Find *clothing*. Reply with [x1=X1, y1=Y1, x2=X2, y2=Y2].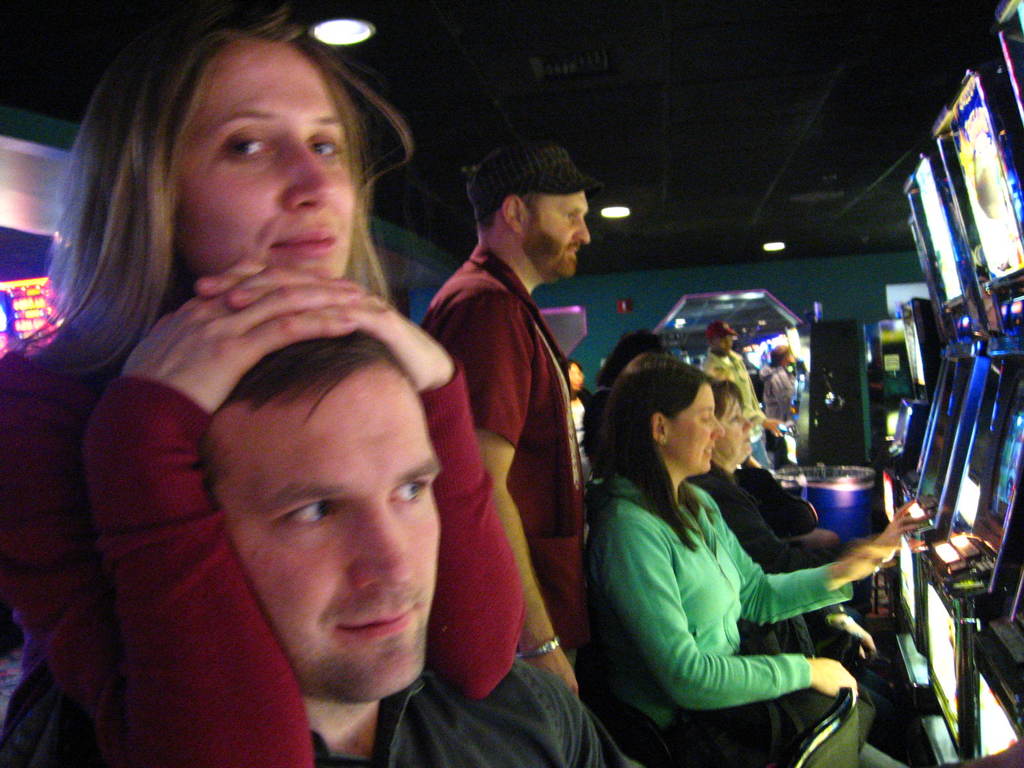
[x1=569, y1=396, x2=593, y2=470].
